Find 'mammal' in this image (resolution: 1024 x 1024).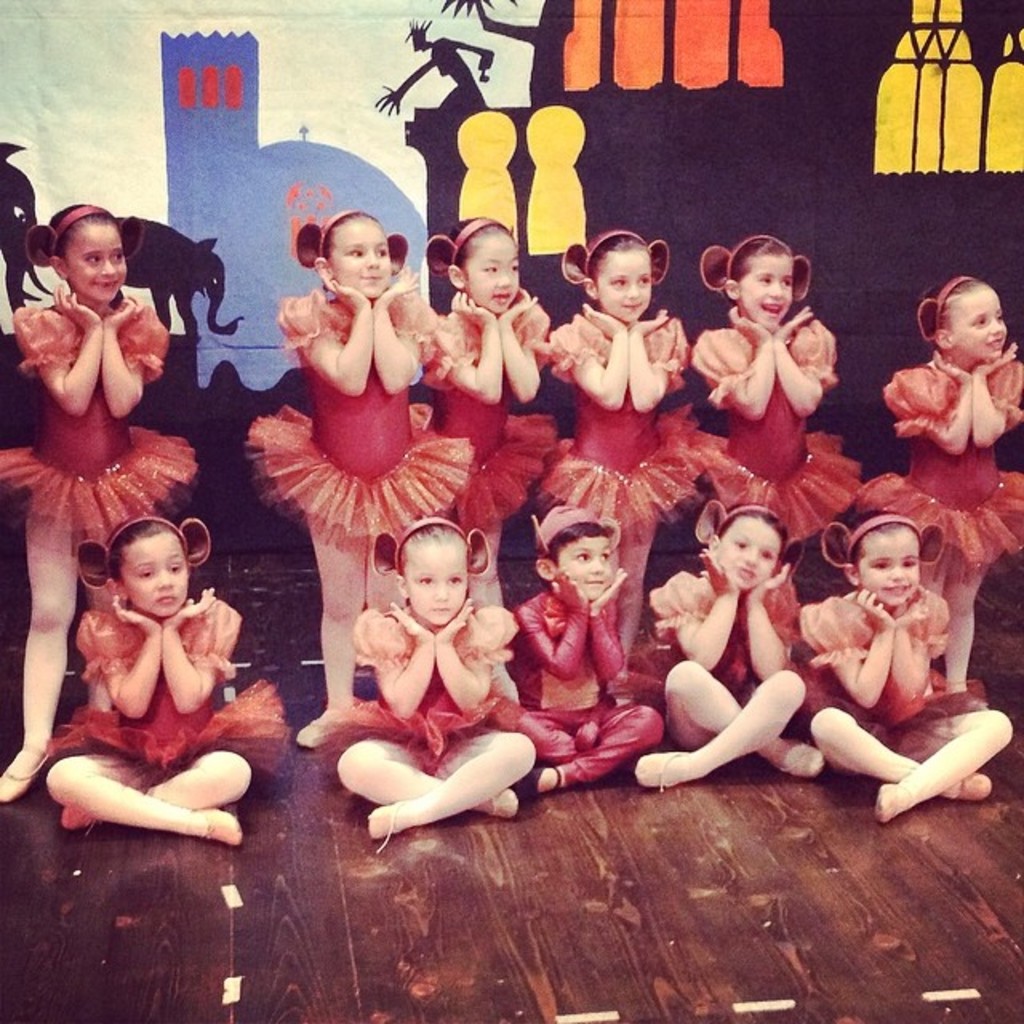
x1=0, y1=138, x2=37, y2=315.
